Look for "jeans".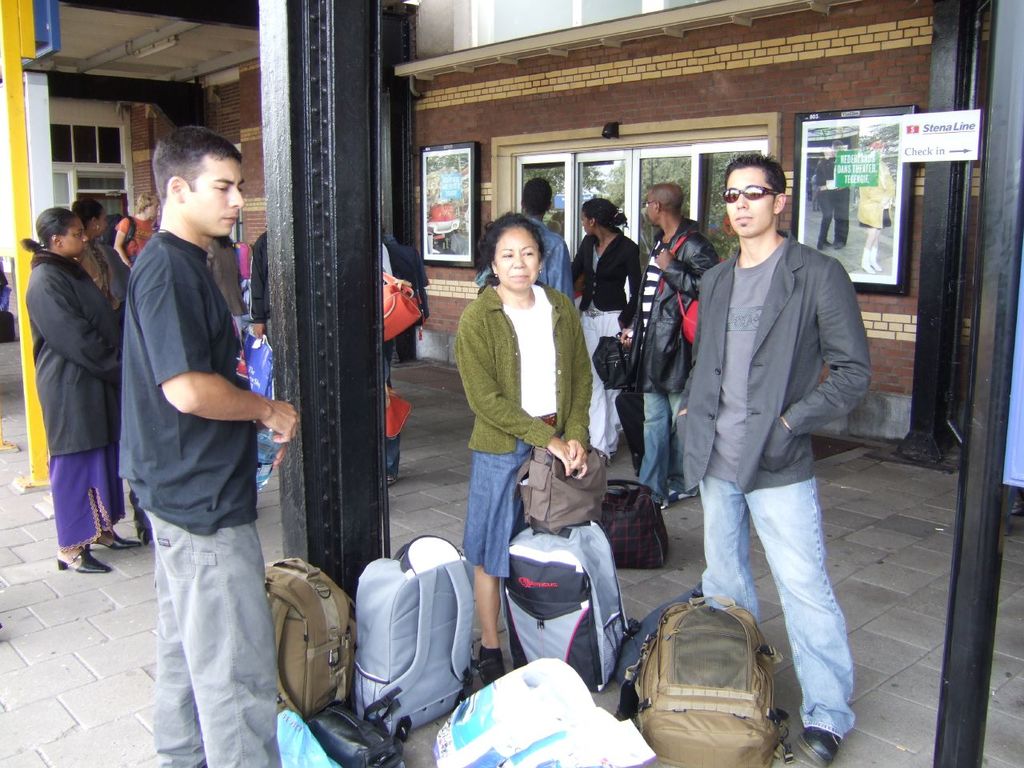
Found: l=641, t=394, r=699, b=506.
